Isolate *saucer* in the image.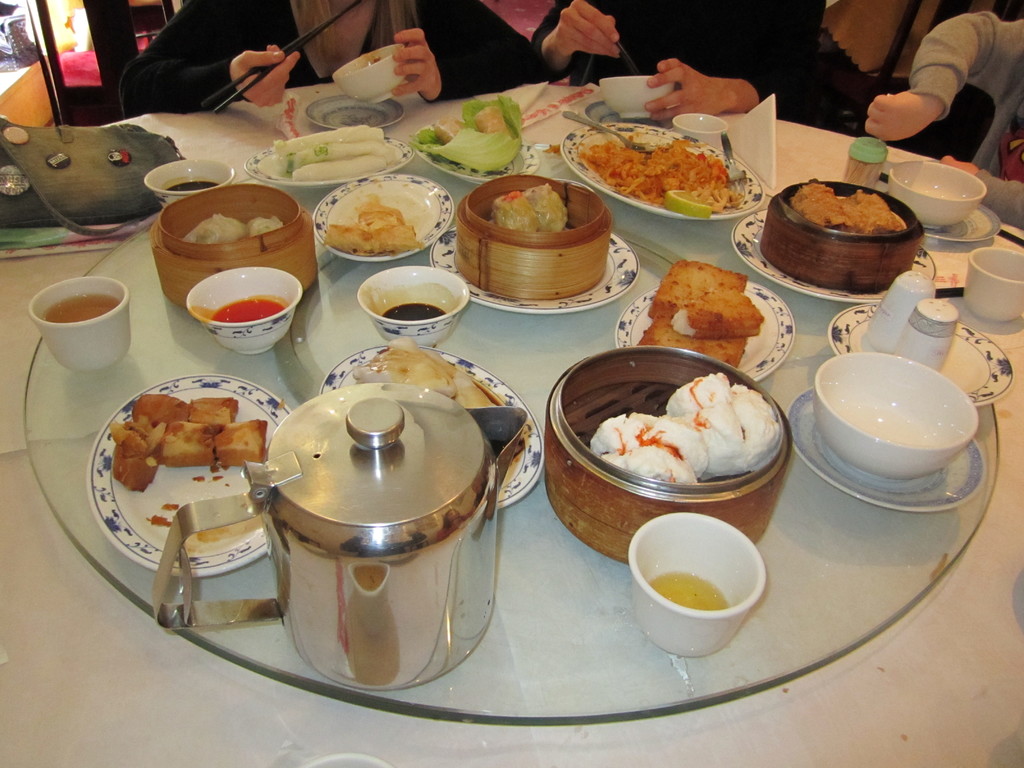
Isolated region: [left=792, top=392, right=983, bottom=512].
